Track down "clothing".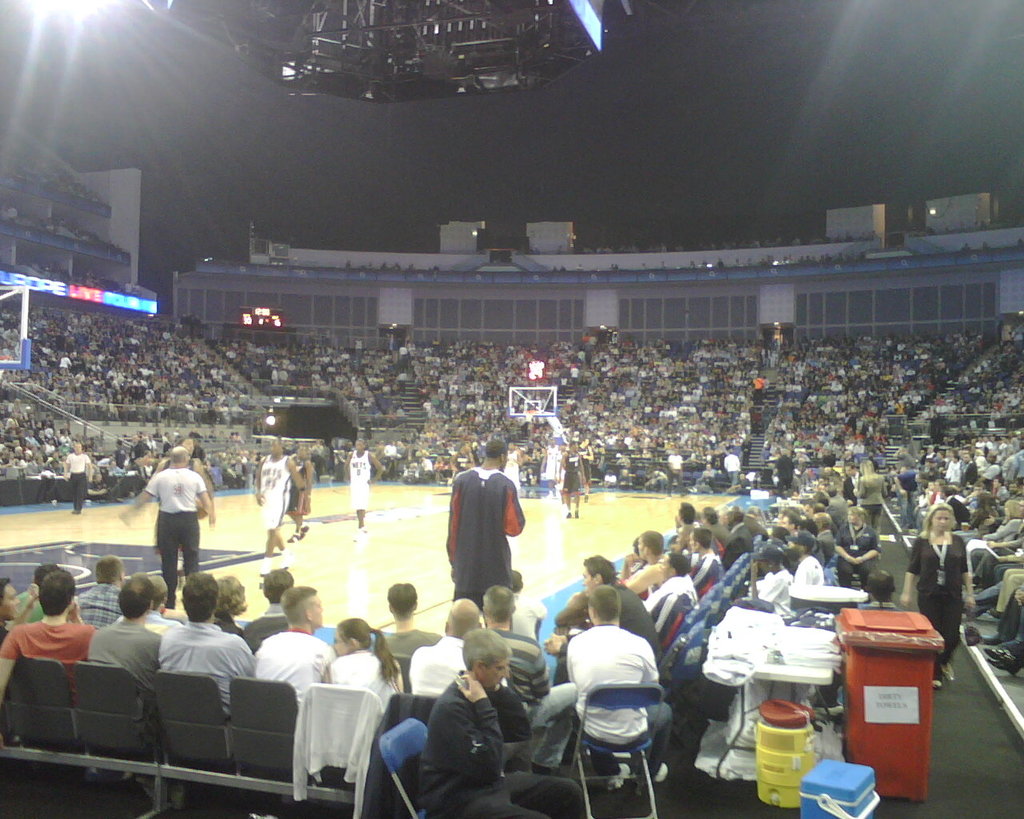
Tracked to [x1=290, y1=681, x2=387, y2=818].
